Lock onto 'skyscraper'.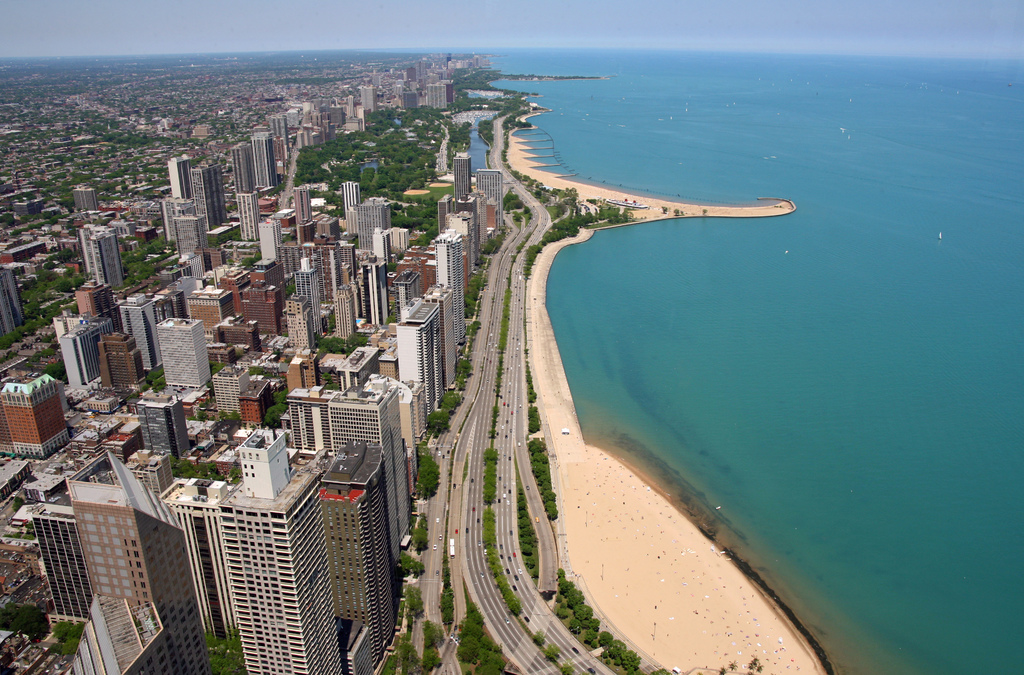
Locked: {"x1": 317, "y1": 425, "x2": 410, "y2": 674}.
